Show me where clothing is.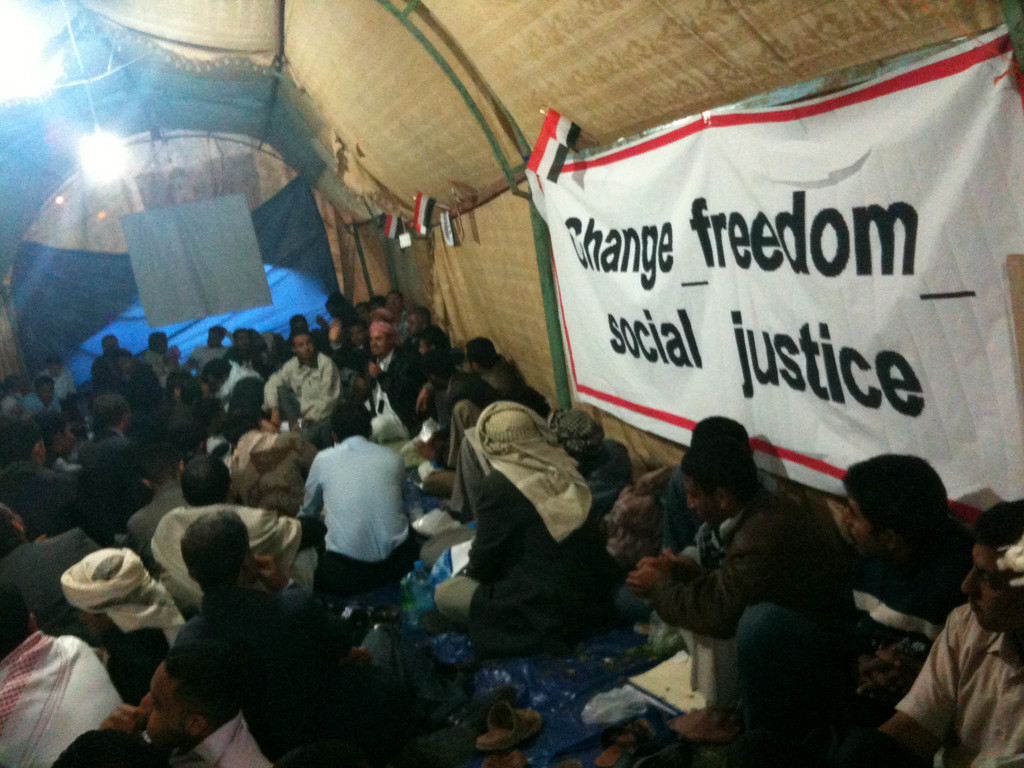
clothing is at bbox(579, 429, 641, 516).
